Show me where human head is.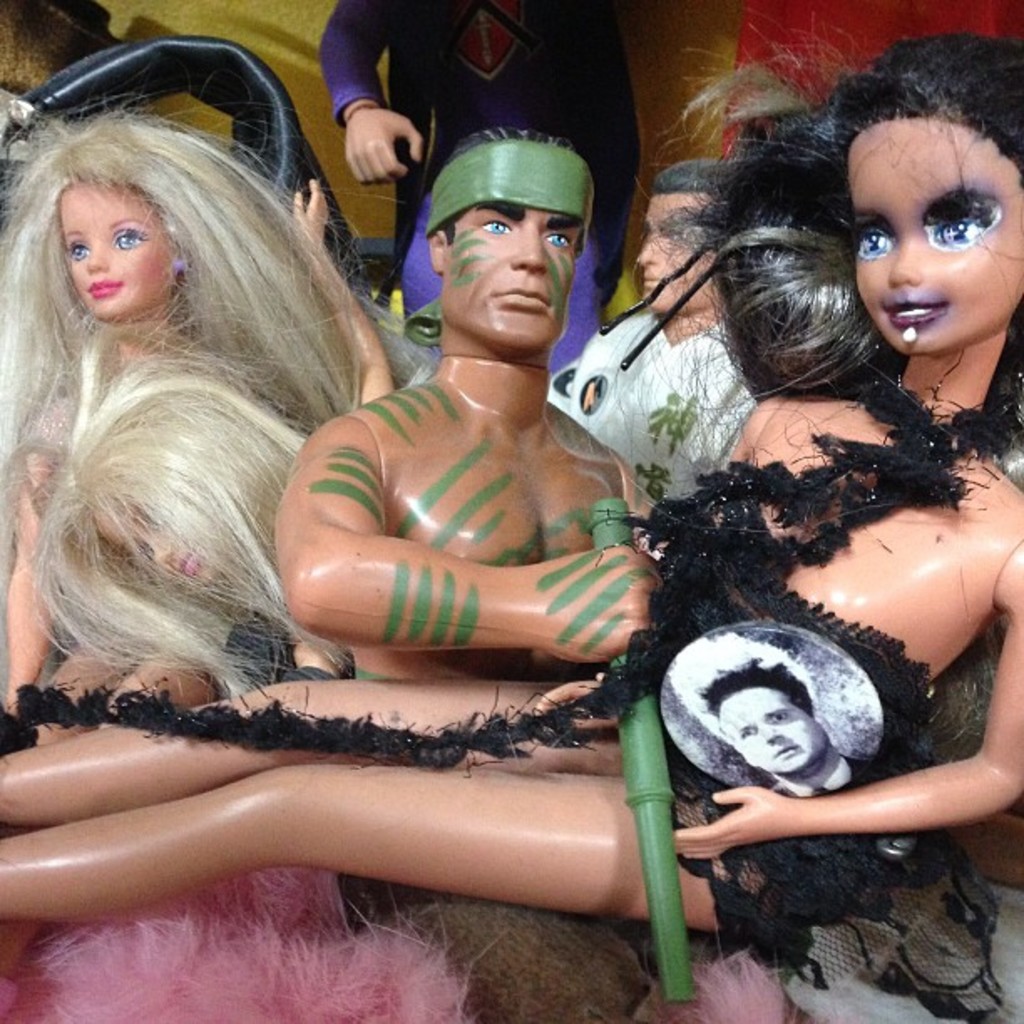
human head is at x1=32, y1=348, x2=316, y2=606.
